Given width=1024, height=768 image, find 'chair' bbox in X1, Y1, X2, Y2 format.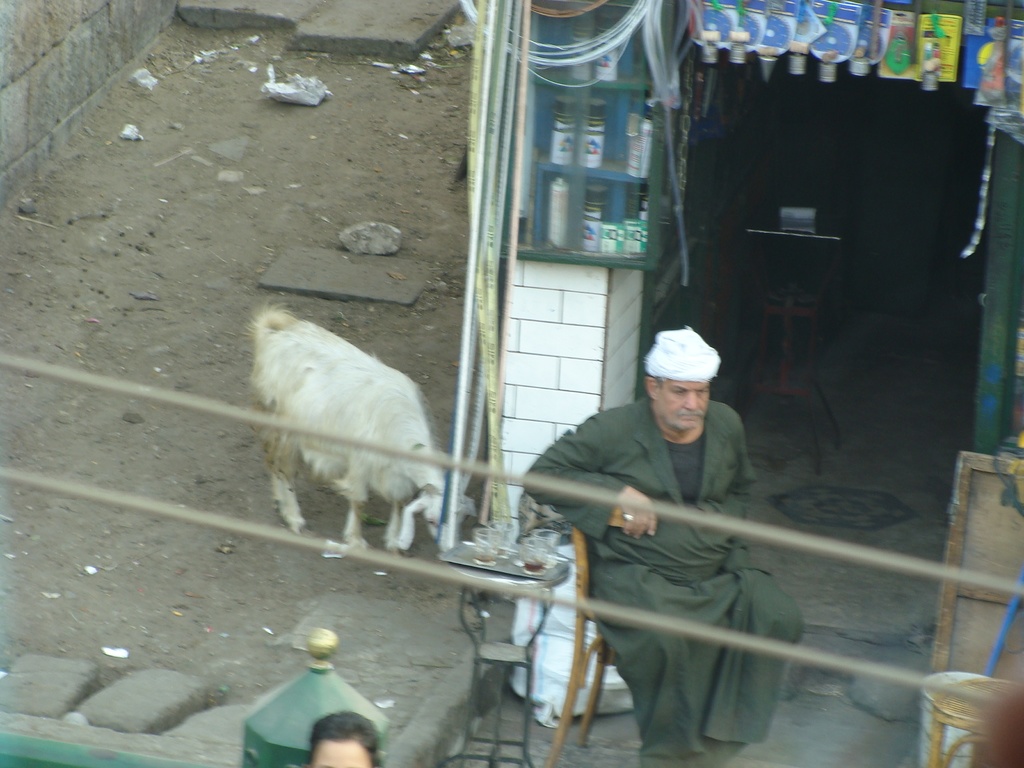
535, 506, 760, 767.
